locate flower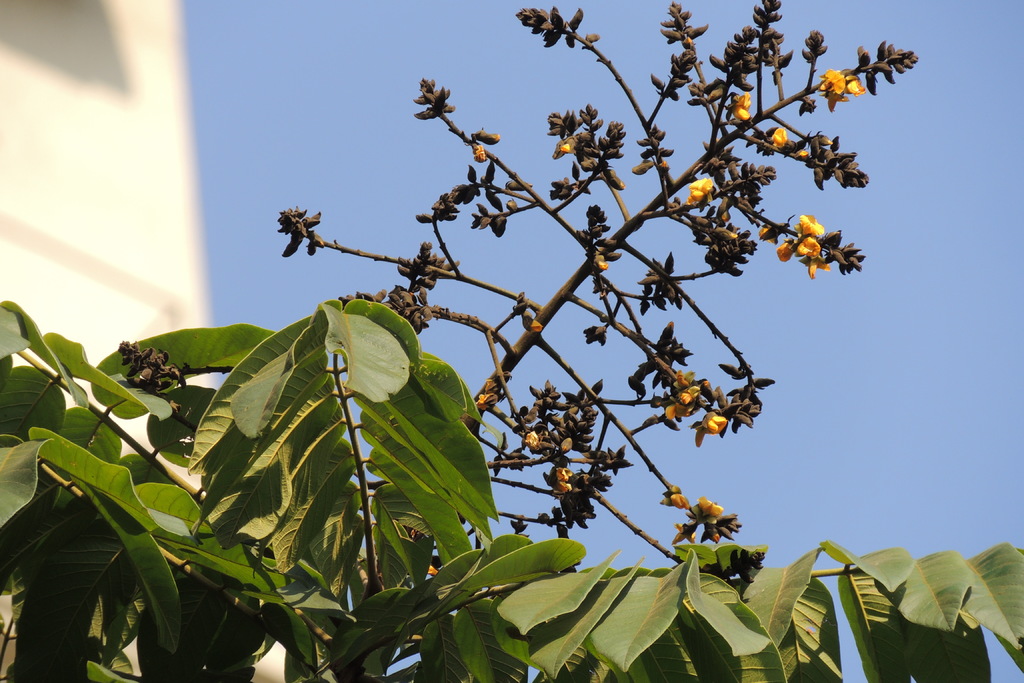
(671, 484, 728, 546)
